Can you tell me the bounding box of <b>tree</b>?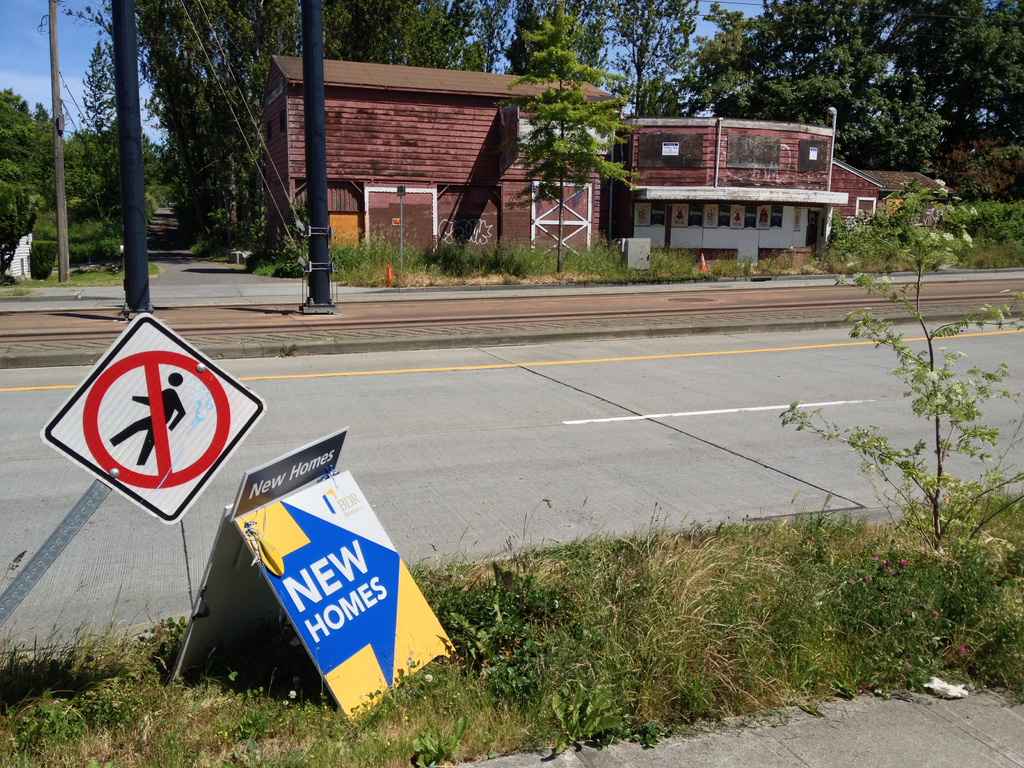
detection(773, 166, 1023, 536).
